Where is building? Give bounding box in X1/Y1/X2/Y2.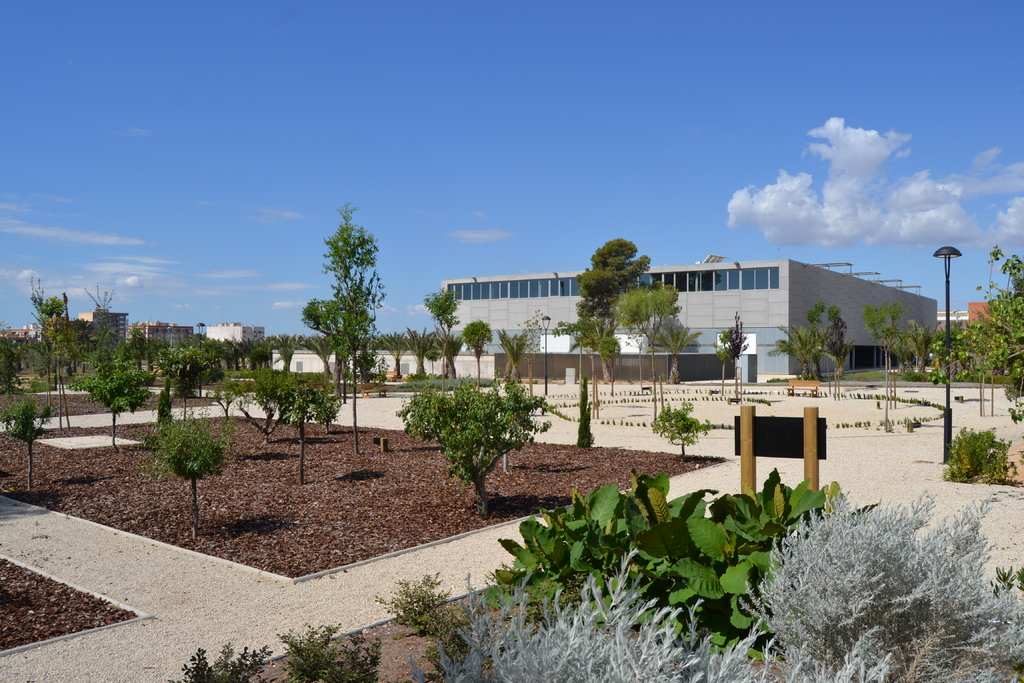
443/258/936/381.
